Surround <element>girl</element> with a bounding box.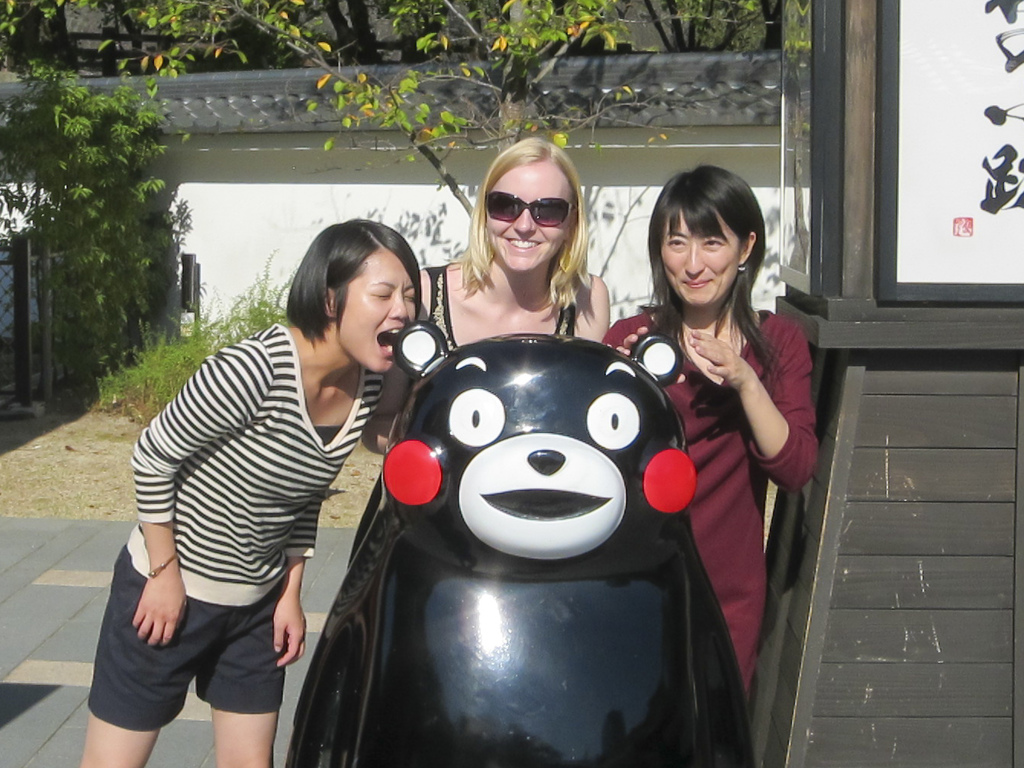
(x1=75, y1=211, x2=425, y2=767).
